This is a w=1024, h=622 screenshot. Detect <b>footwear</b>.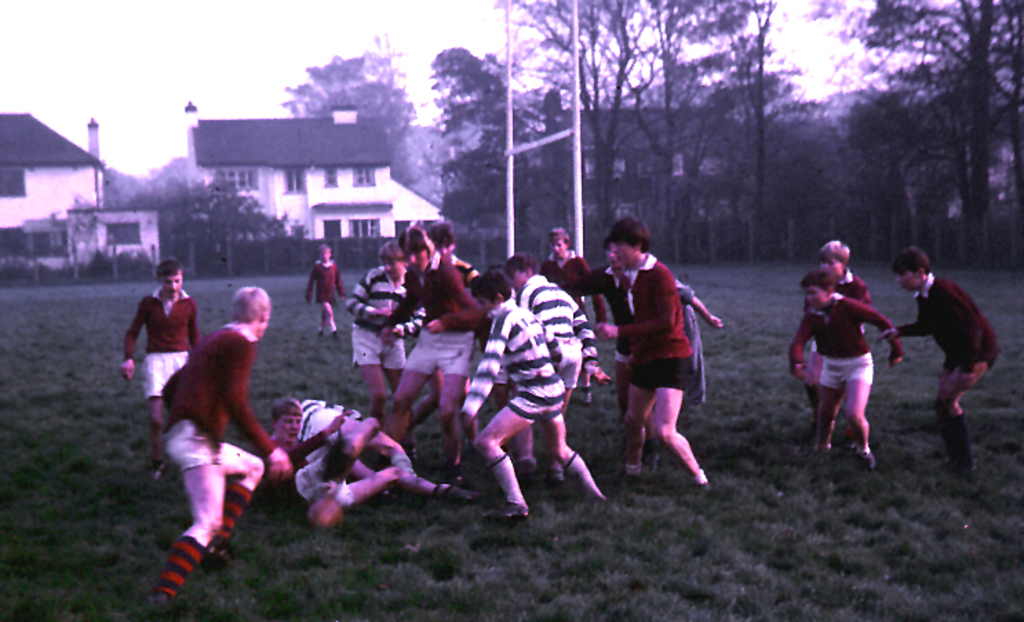
<region>514, 457, 542, 474</region>.
